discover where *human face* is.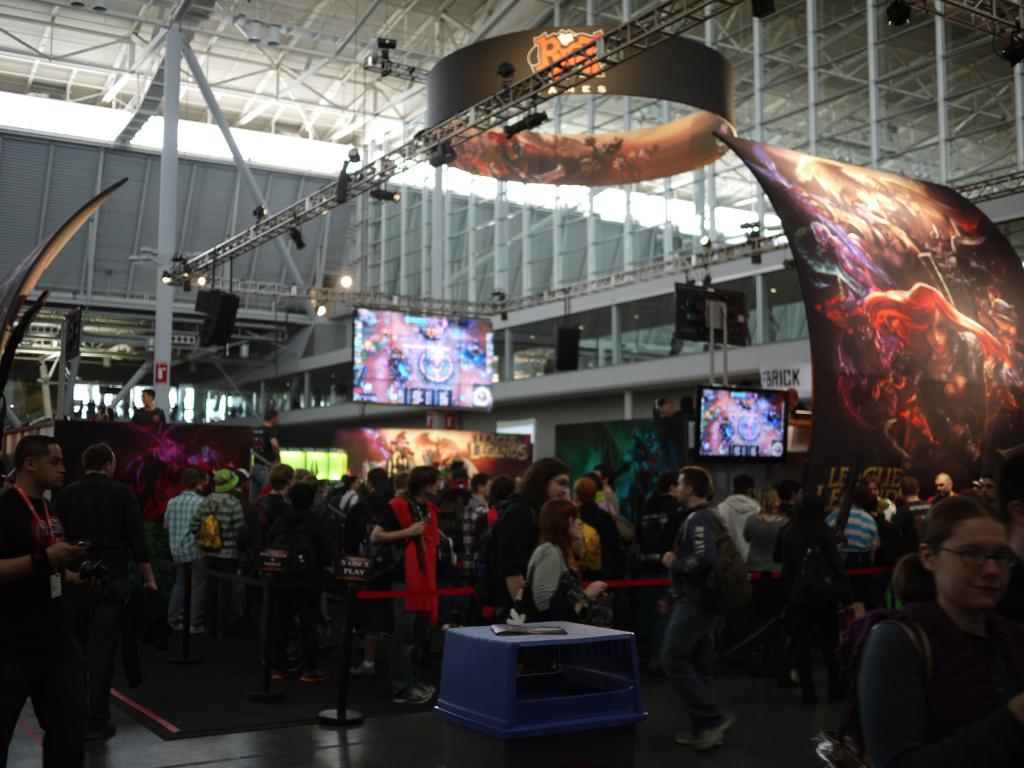
Discovered at 570,501,589,538.
